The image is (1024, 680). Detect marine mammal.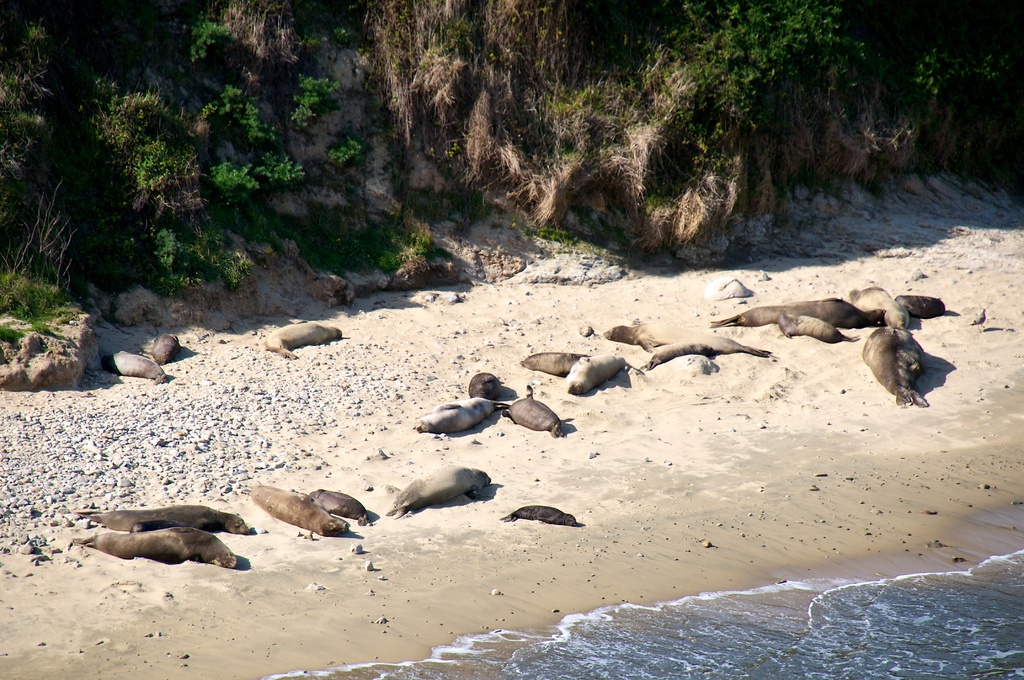
Detection: 845, 286, 906, 332.
